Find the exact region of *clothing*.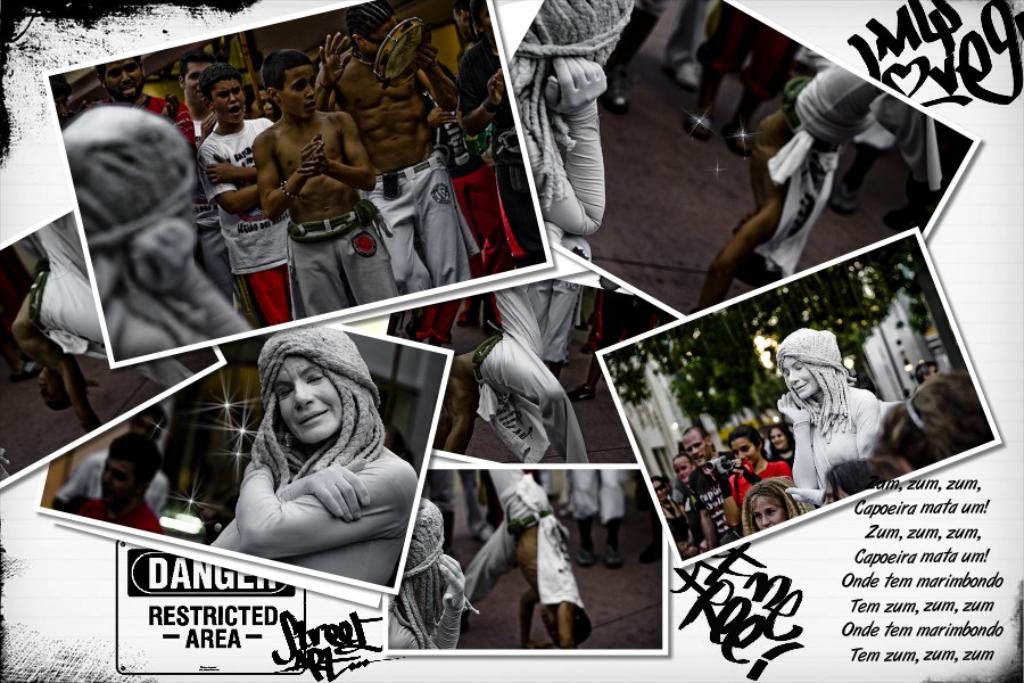
Exact region: 480/283/586/470.
